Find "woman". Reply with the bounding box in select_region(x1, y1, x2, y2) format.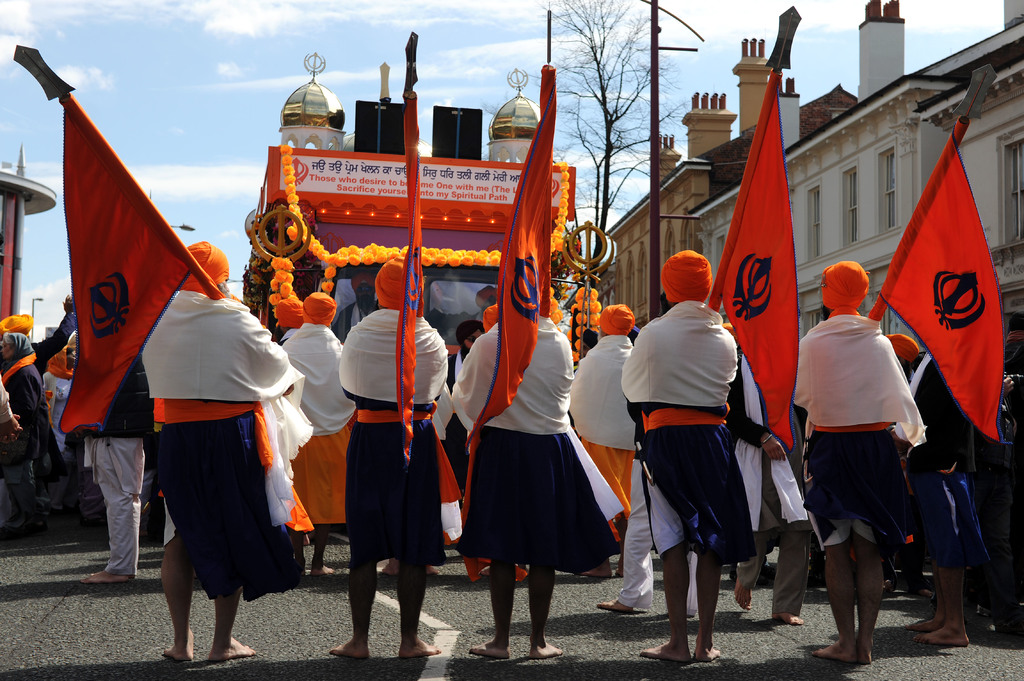
select_region(0, 332, 47, 538).
